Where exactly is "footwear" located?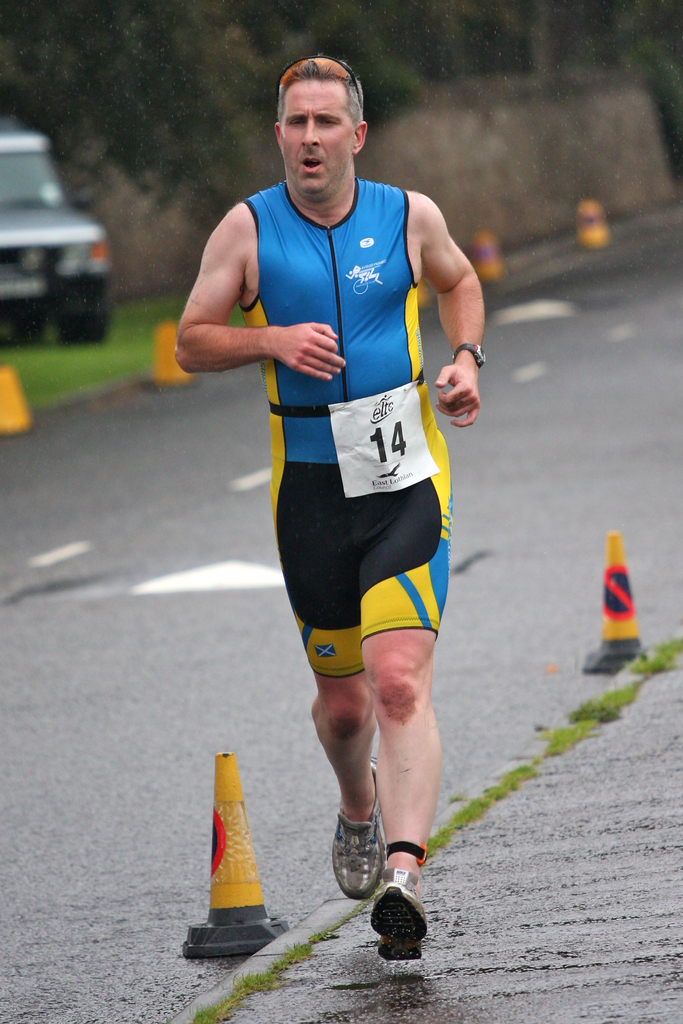
Its bounding box is (367,887,427,972).
